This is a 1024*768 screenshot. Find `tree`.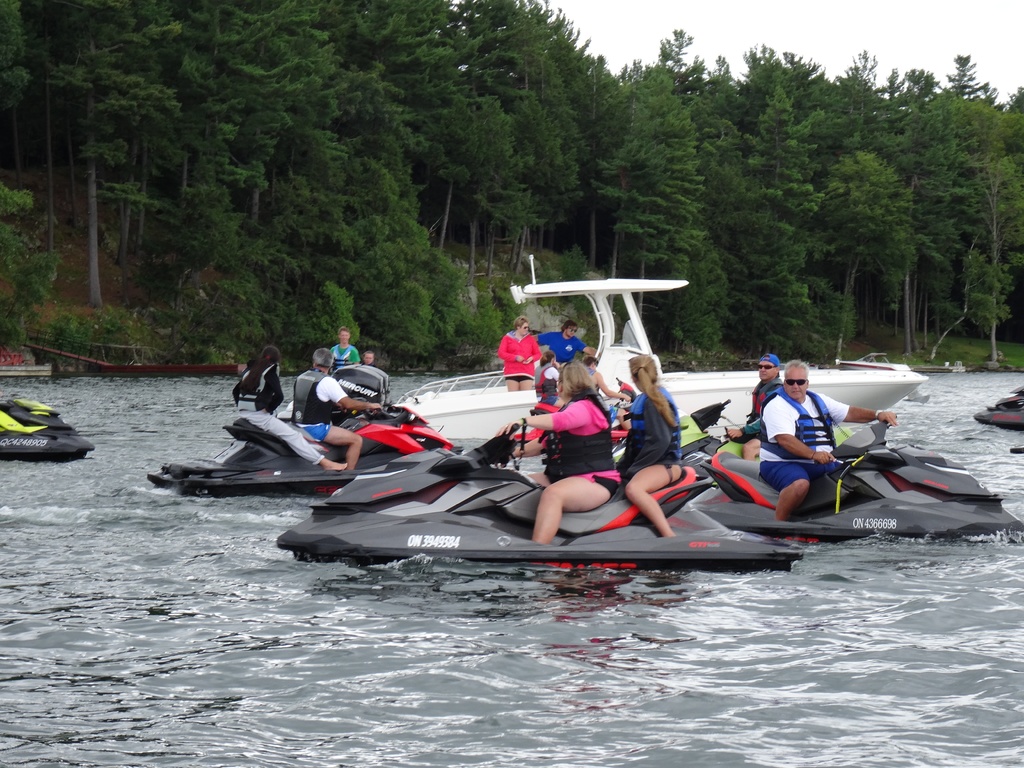
Bounding box: [left=420, top=0, right=525, bottom=273].
